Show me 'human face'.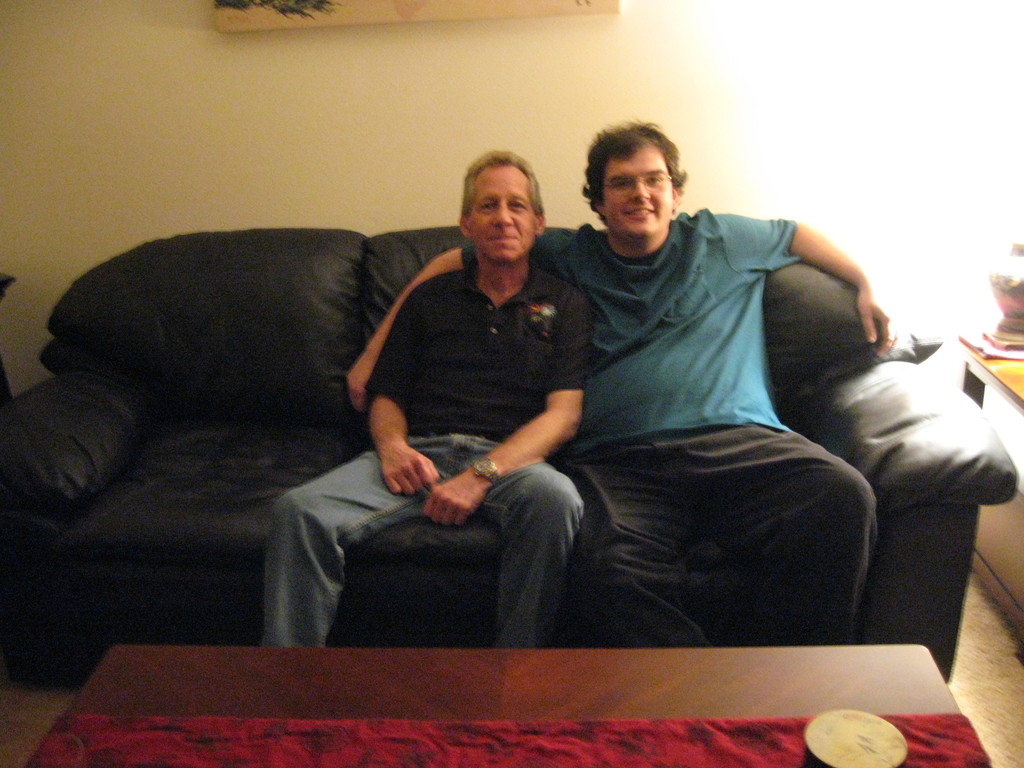
'human face' is here: box(604, 142, 672, 232).
